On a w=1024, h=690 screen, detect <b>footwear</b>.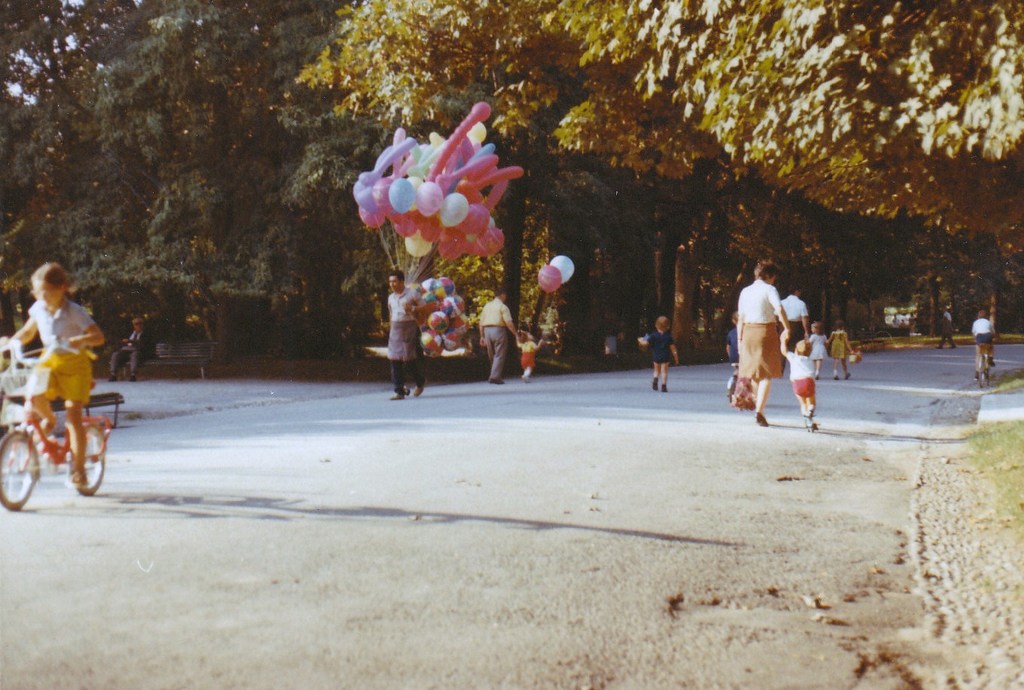
box=[61, 458, 93, 487].
